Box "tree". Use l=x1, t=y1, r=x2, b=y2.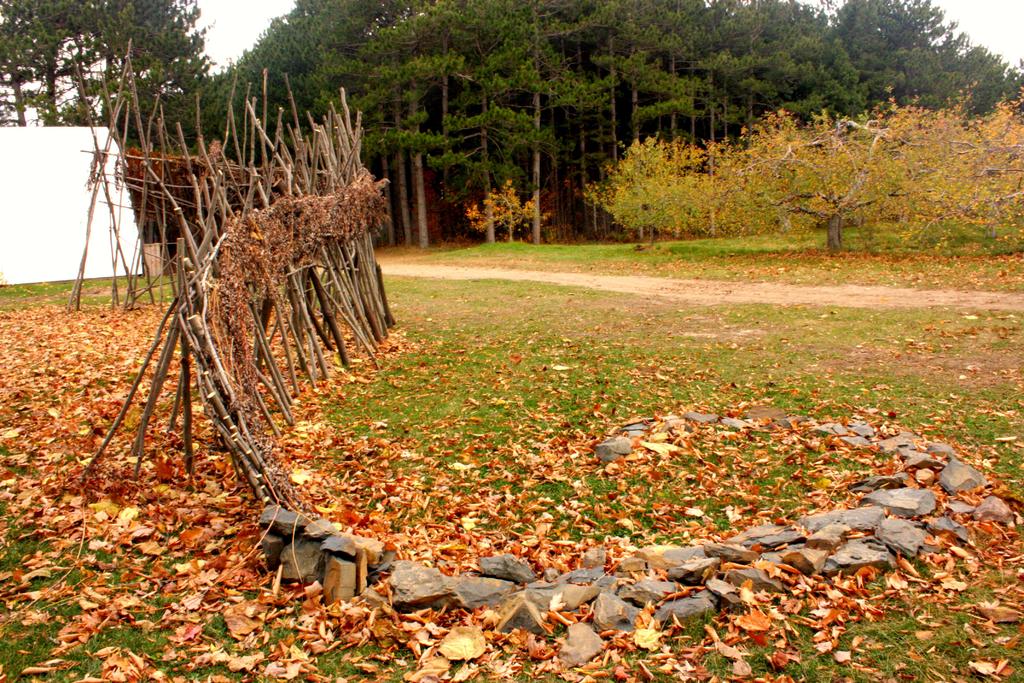
l=2, t=0, r=1023, b=245.
